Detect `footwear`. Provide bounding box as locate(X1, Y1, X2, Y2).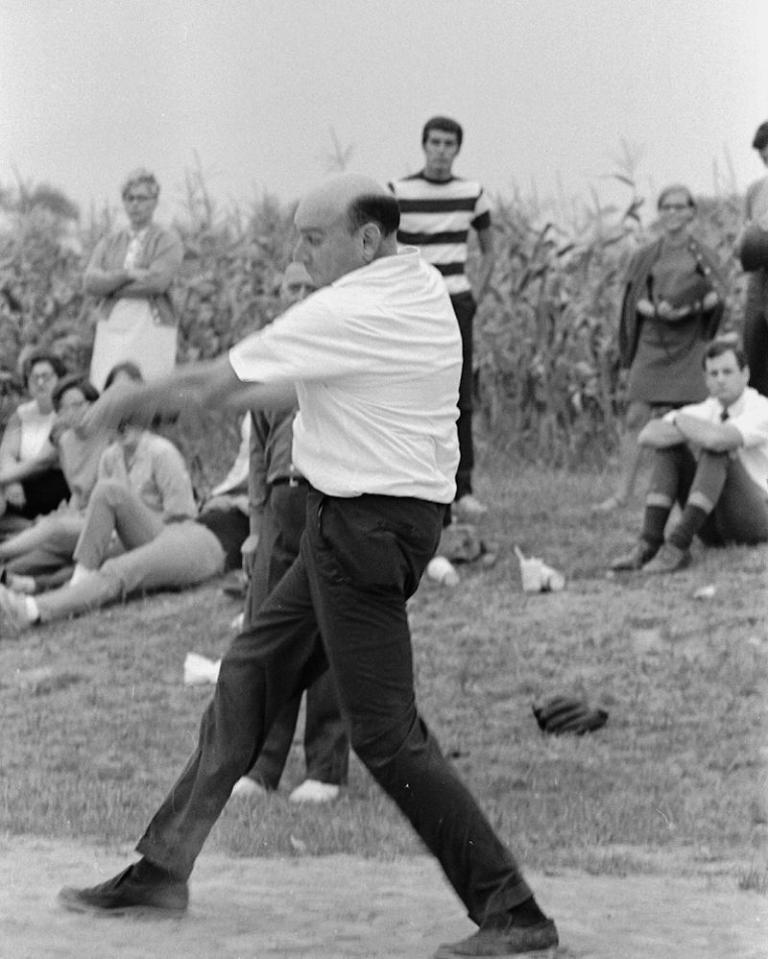
locate(450, 491, 487, 517).
